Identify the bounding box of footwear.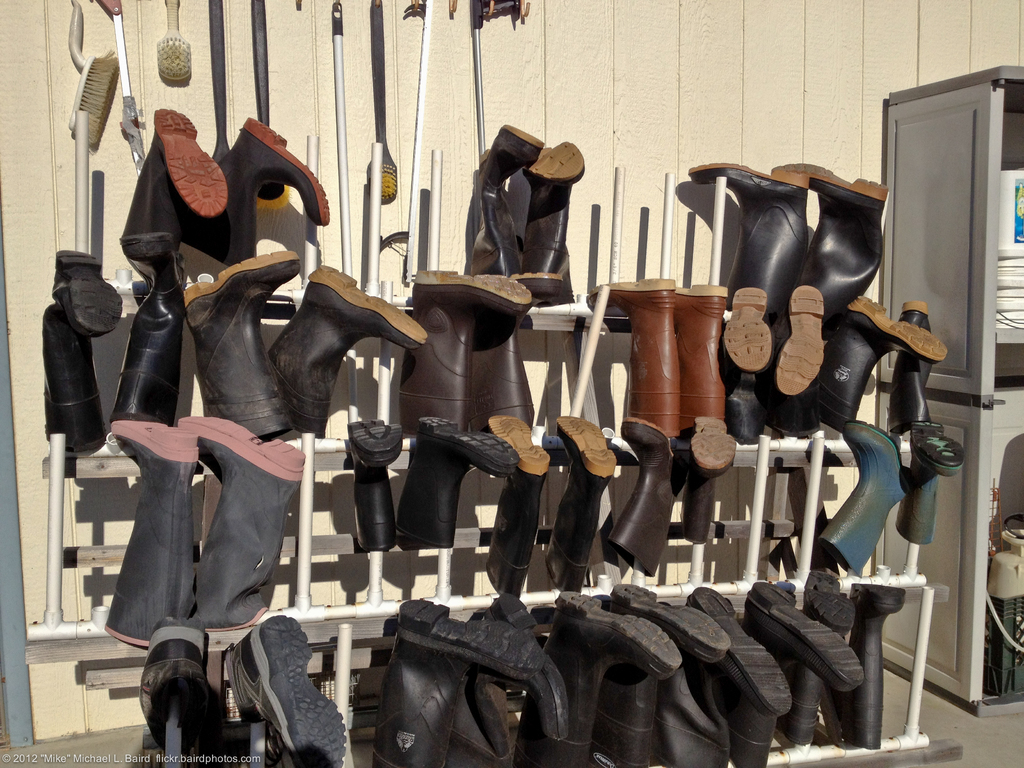
pyautogui.locateOnScreen(682, 278, 731, 421).
